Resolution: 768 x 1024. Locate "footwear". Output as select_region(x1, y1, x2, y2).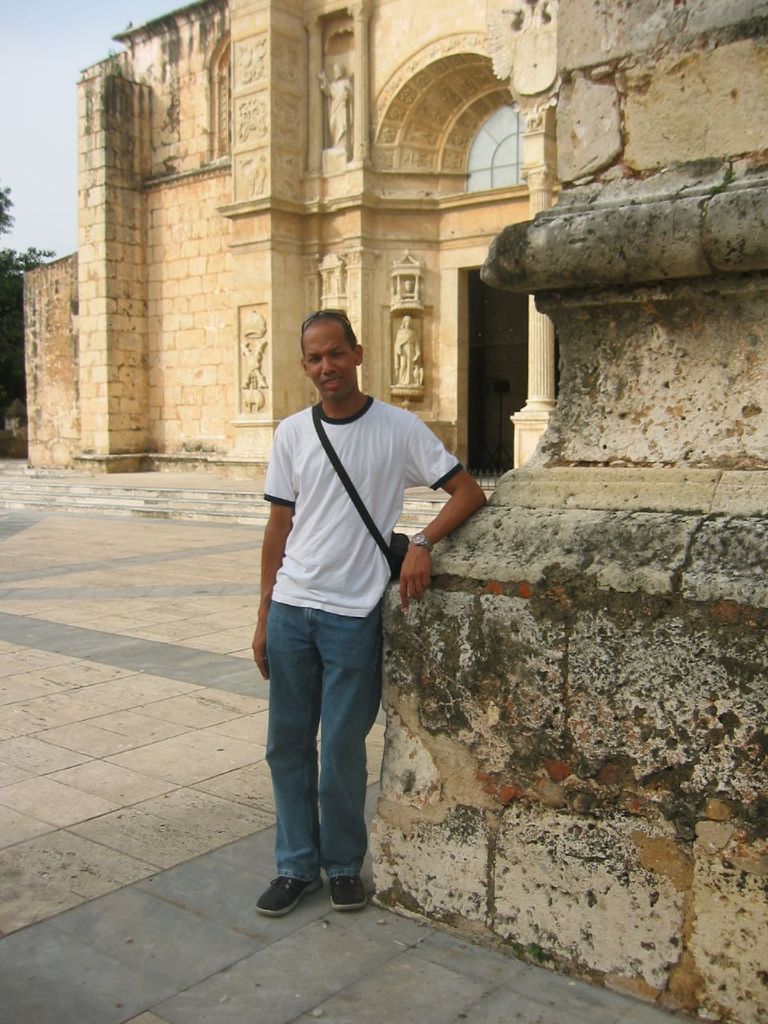
select_region(250, 870, 331, 920).
